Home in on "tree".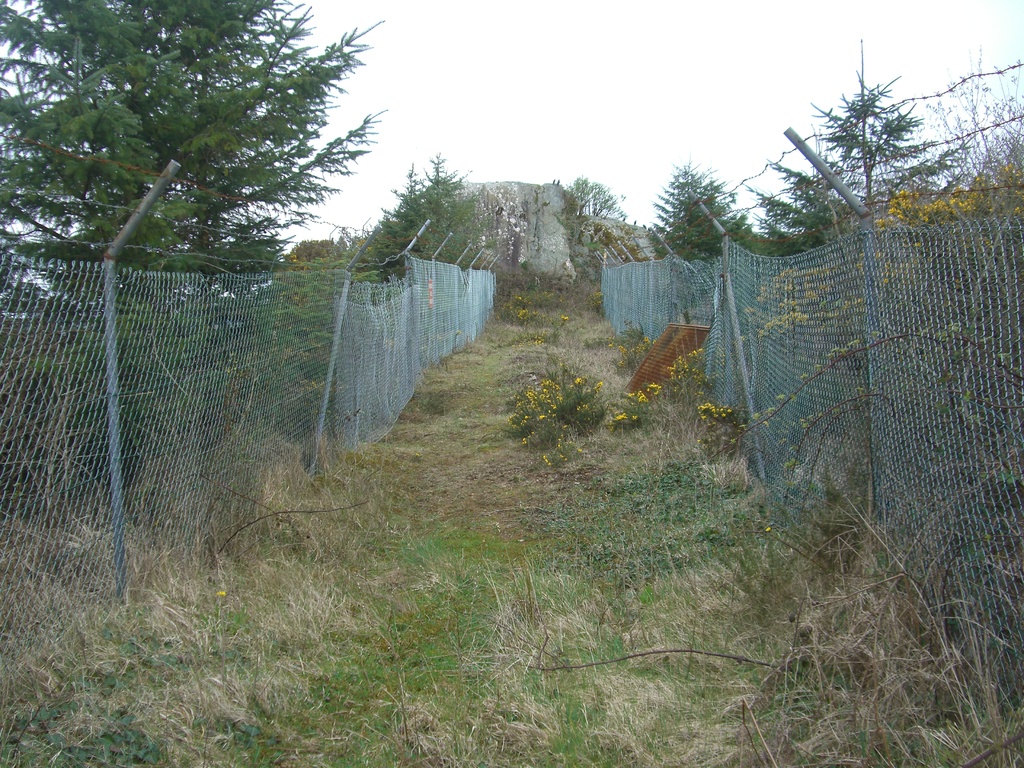
Homed in at bbox(567, 168, 629, 230).
